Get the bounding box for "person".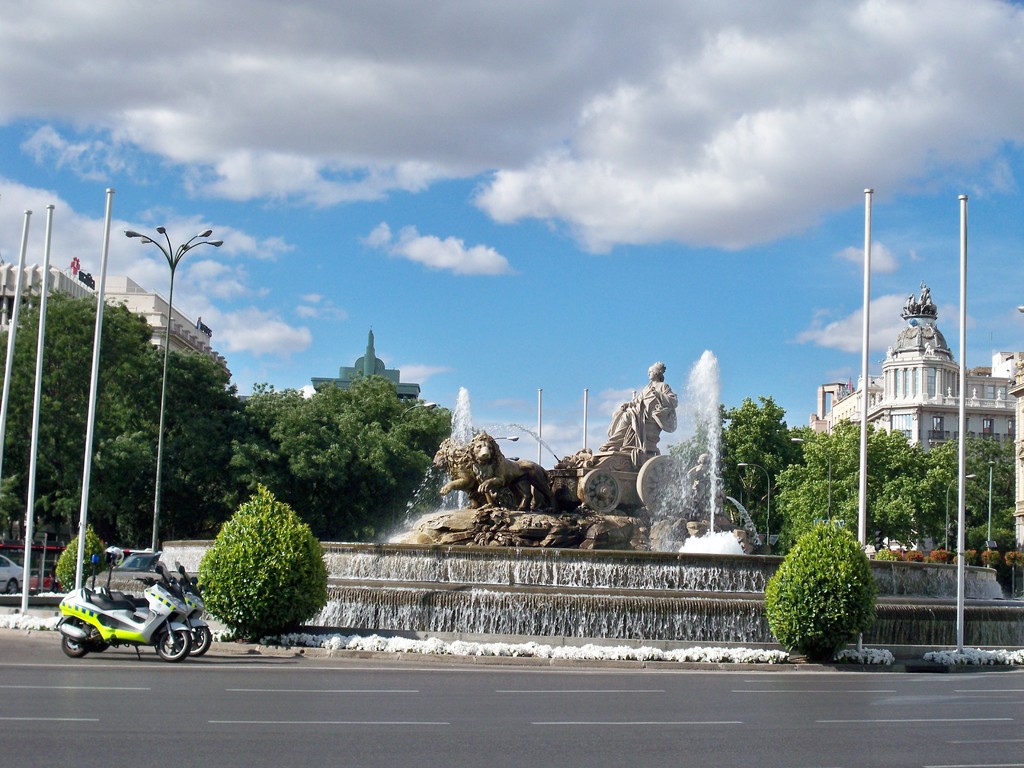
[599,360,681,447].
